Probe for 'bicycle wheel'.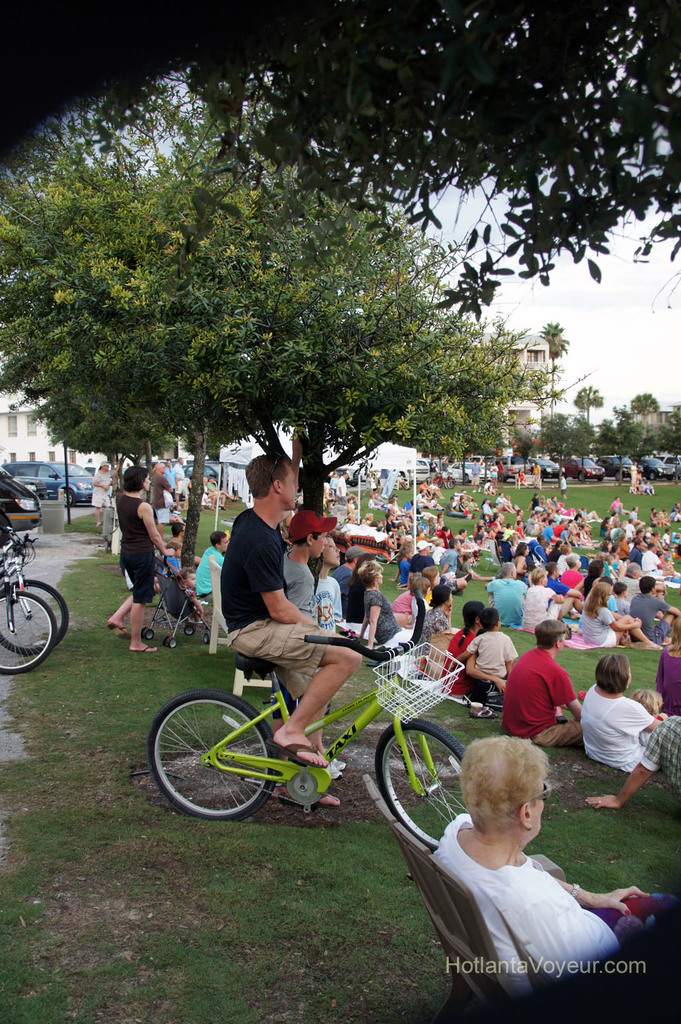
Probe result: box=[144, 689, 279, 826].
